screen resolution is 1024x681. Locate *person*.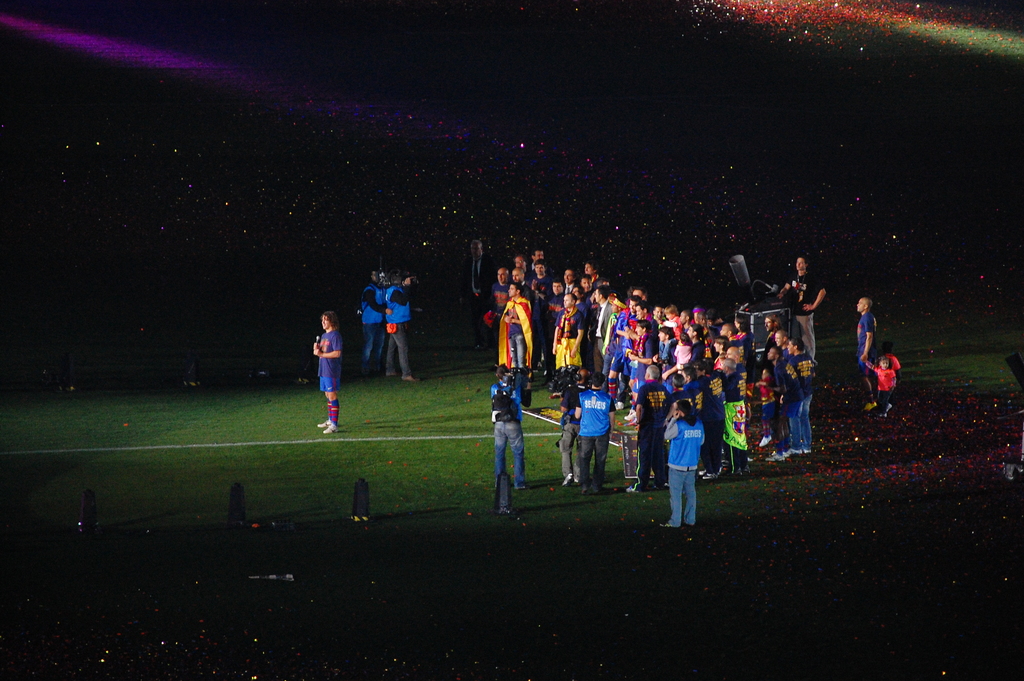
bbox=(863, 340, 901, 436).
